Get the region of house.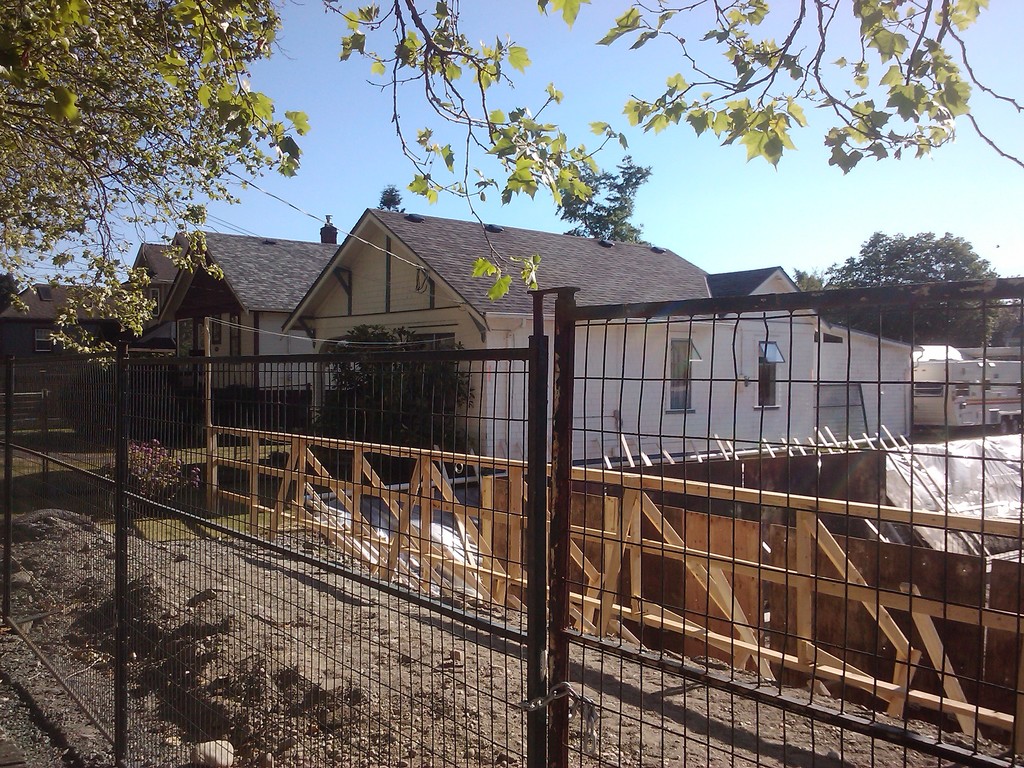
<bbox>156, 229, 342, 417</bbox>.
